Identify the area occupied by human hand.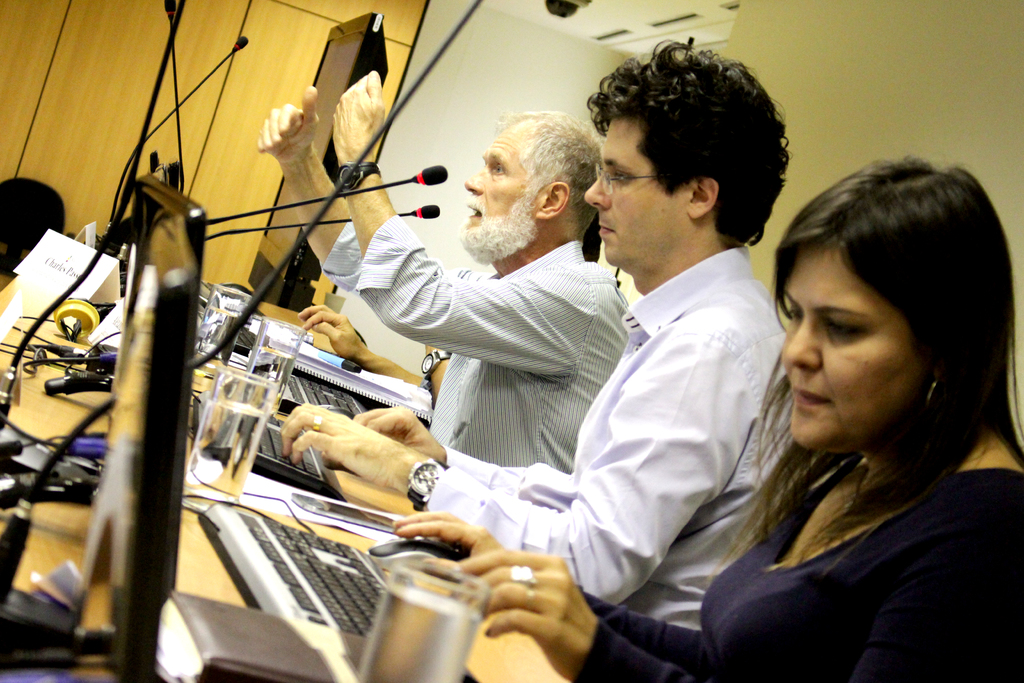
Area: box(295, 304, 364, 360).
